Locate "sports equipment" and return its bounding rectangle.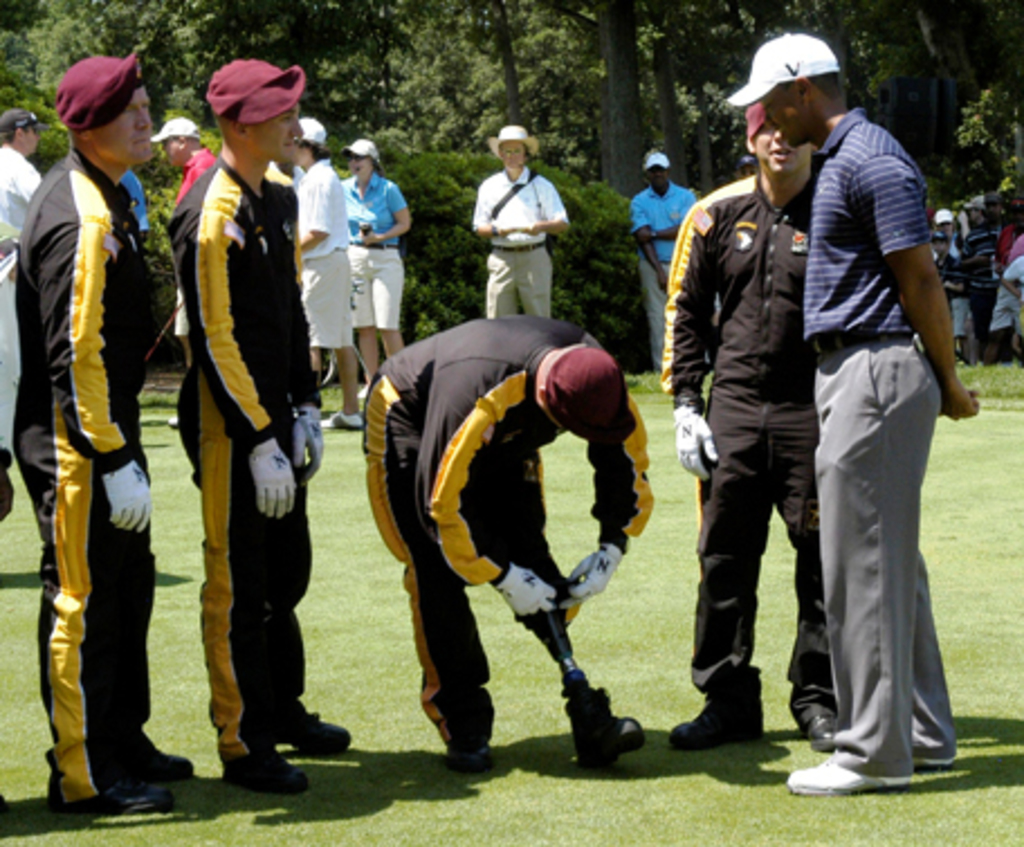
669,656,766,750.
